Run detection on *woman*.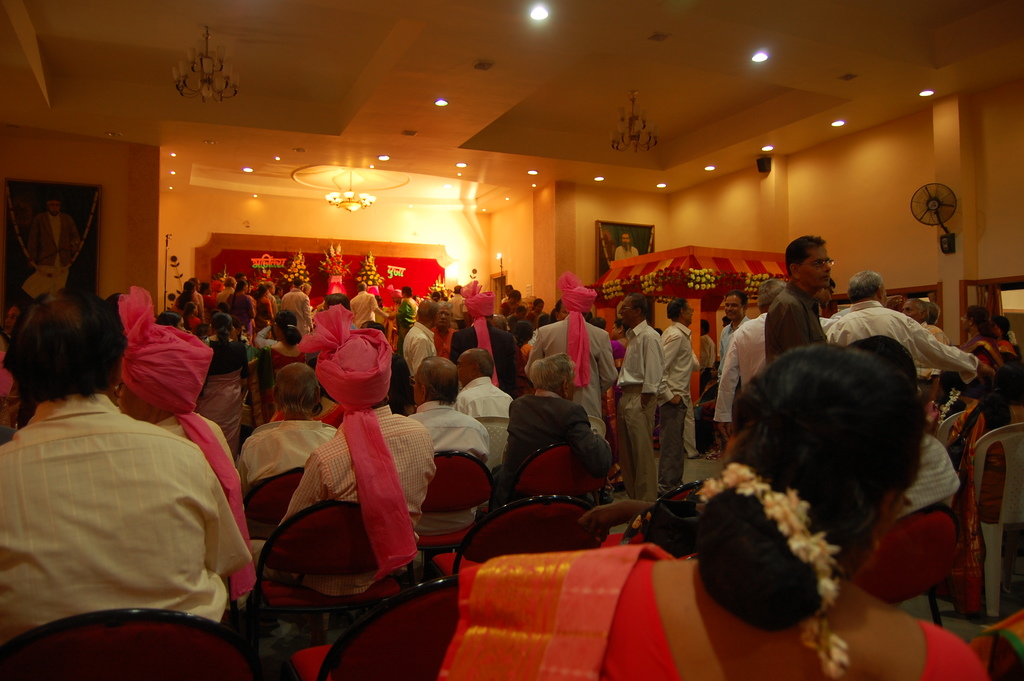
Result: rect(197, 313, 251, 453).
